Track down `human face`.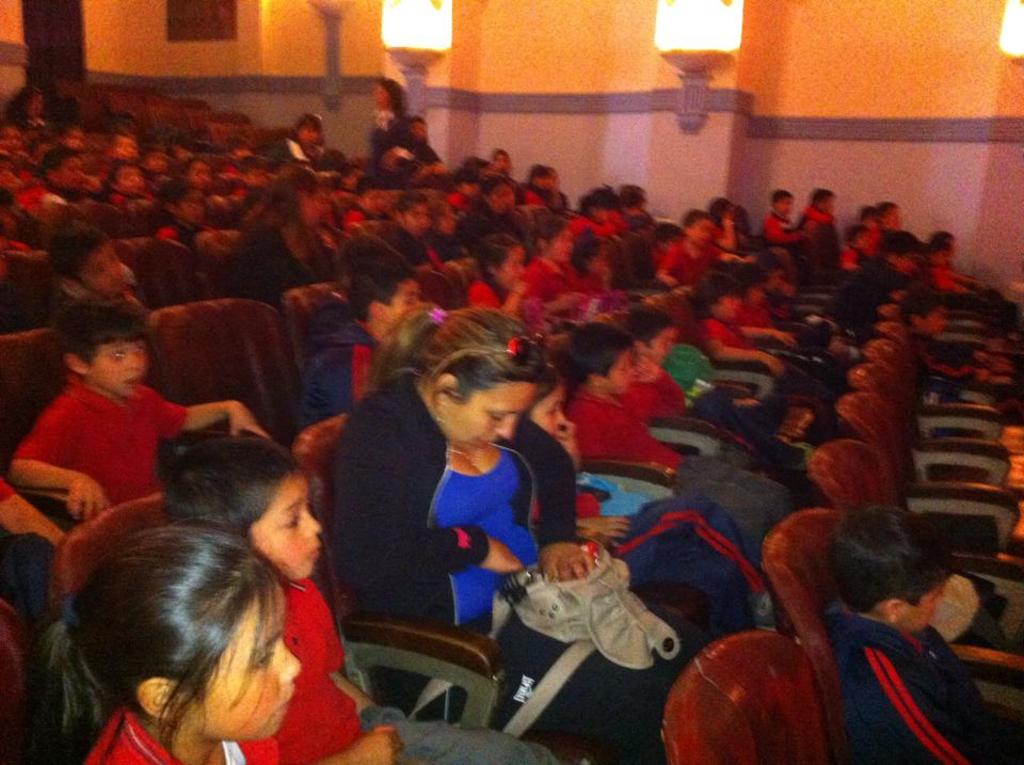
Tracked to (left=197, top=583, right=304, bottom=739).
